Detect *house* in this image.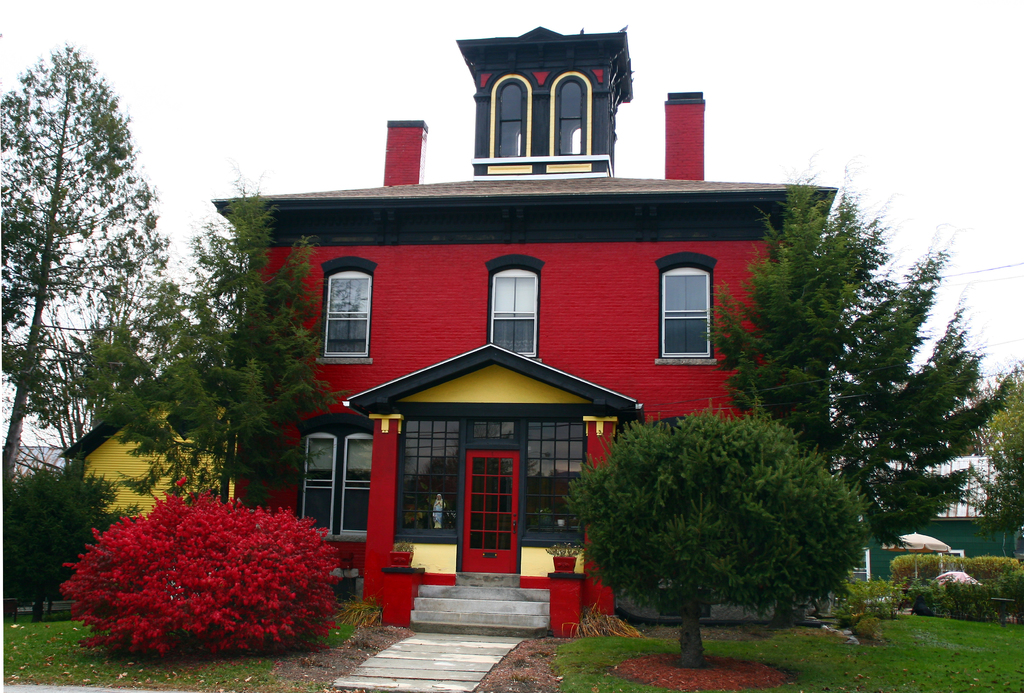
Detection: 865:446:1023:584.
